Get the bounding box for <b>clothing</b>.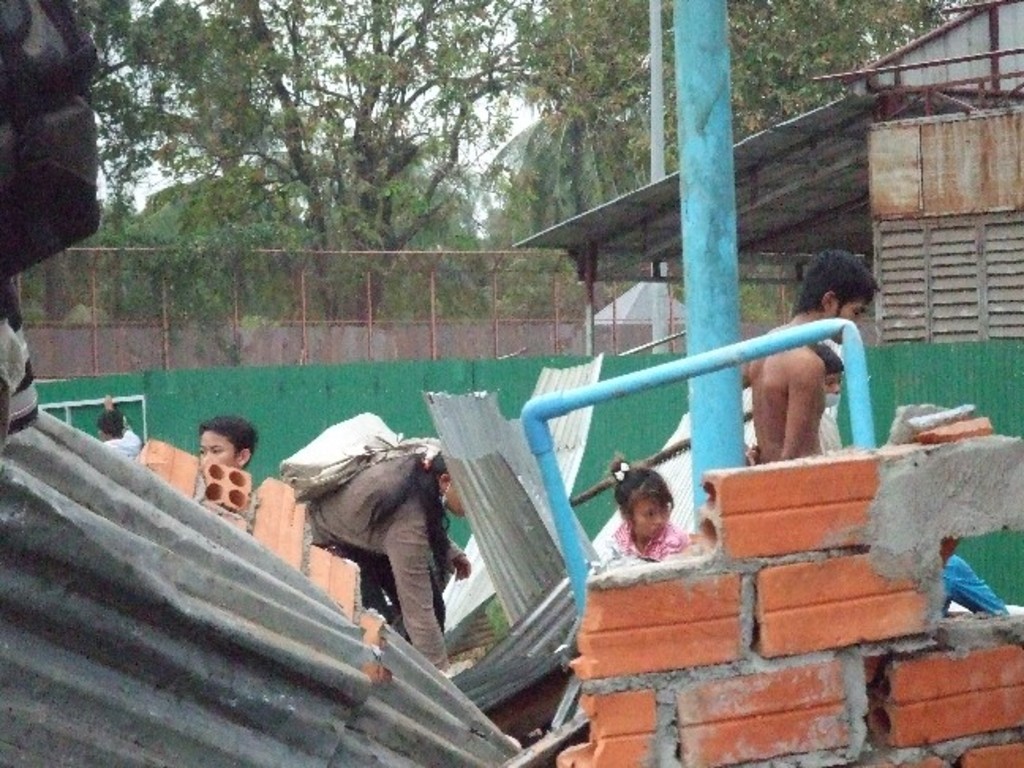
939 556 1011 616.
